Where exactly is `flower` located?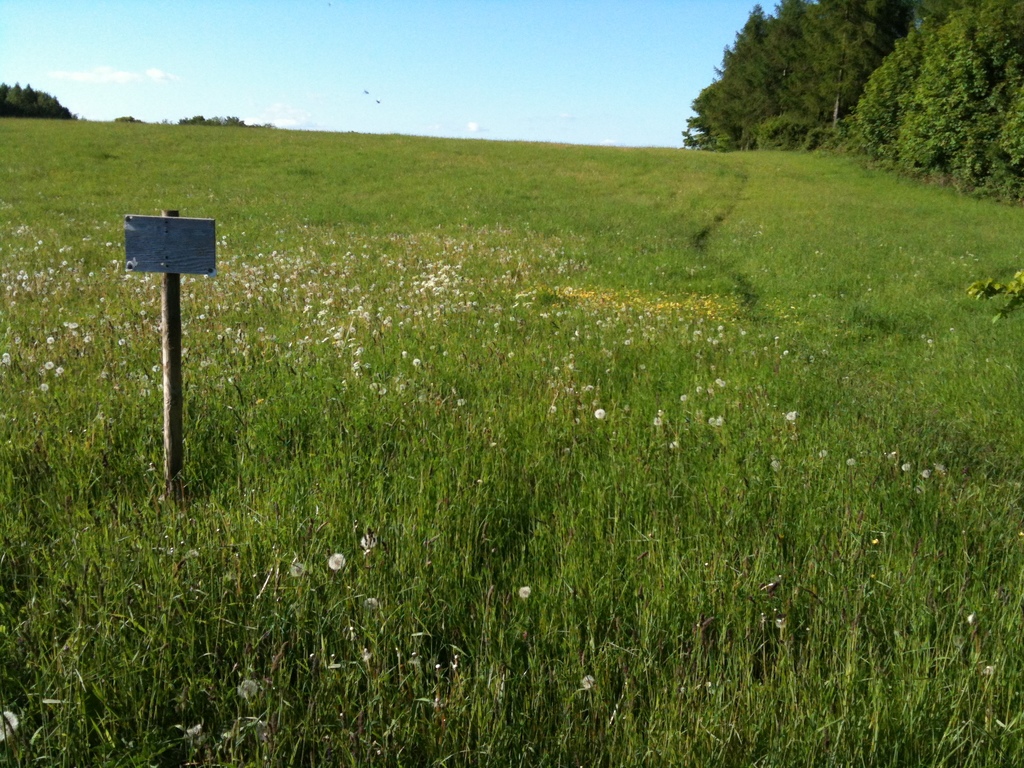
Its bounding box is 595 404 608 421.
